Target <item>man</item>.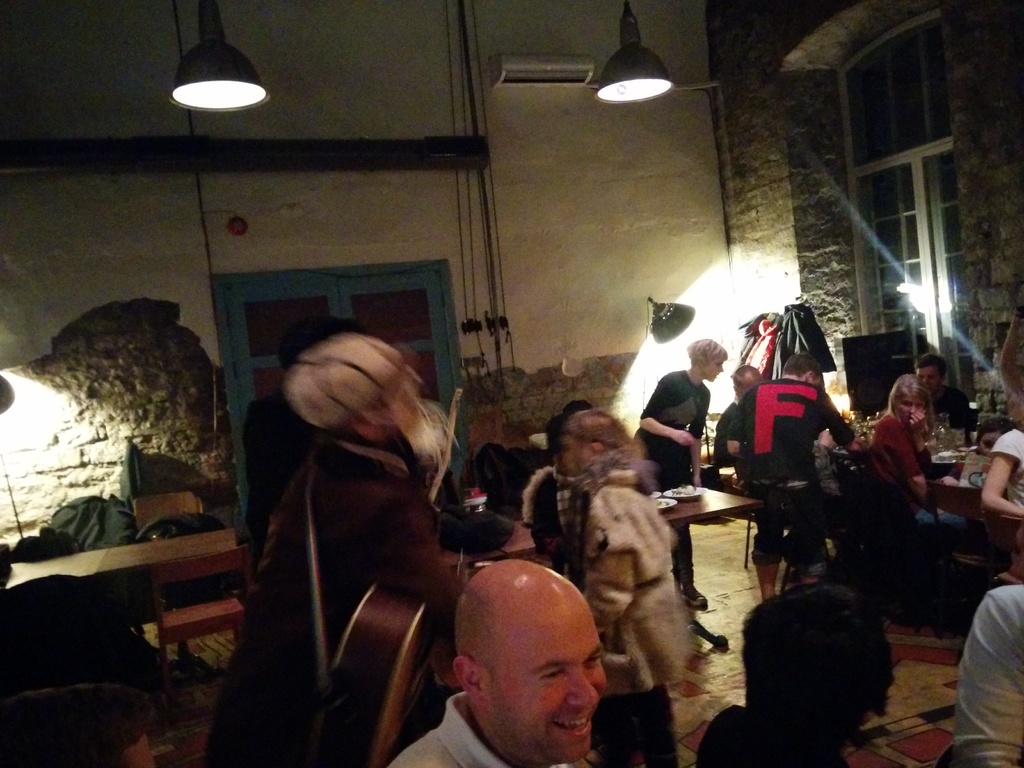
Target region: {"x1": 536, "y1": 410, "x2": 653, "y2": 567}.
